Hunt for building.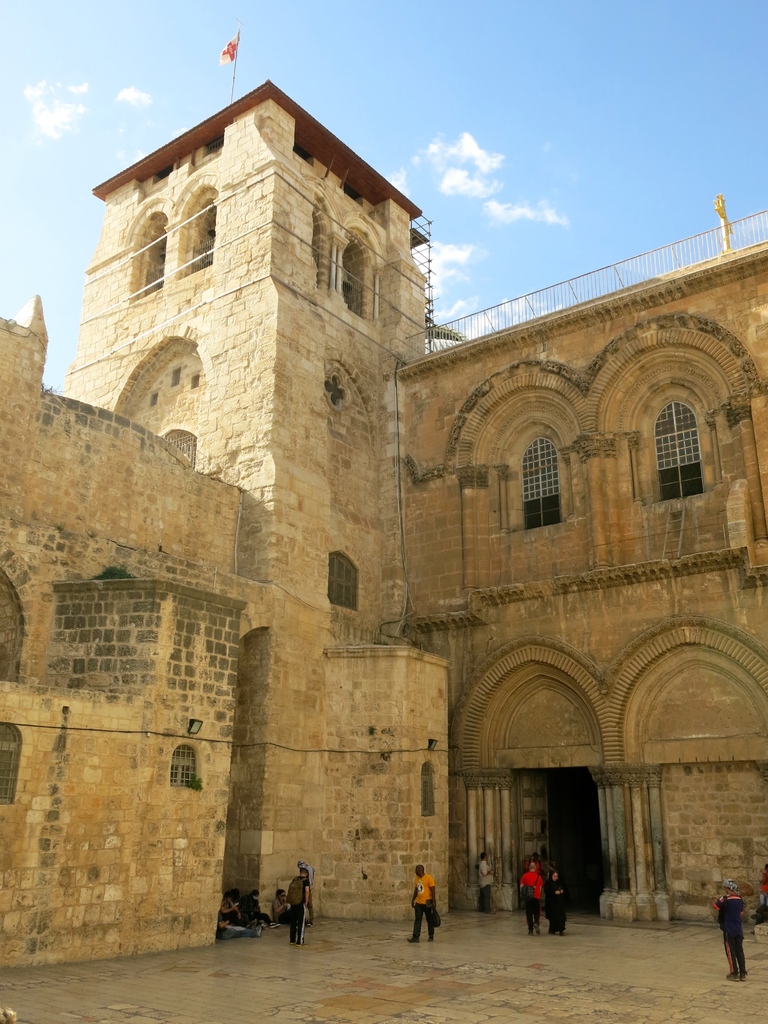
Hunted down at bbox=(0, 29, 767, 966).
